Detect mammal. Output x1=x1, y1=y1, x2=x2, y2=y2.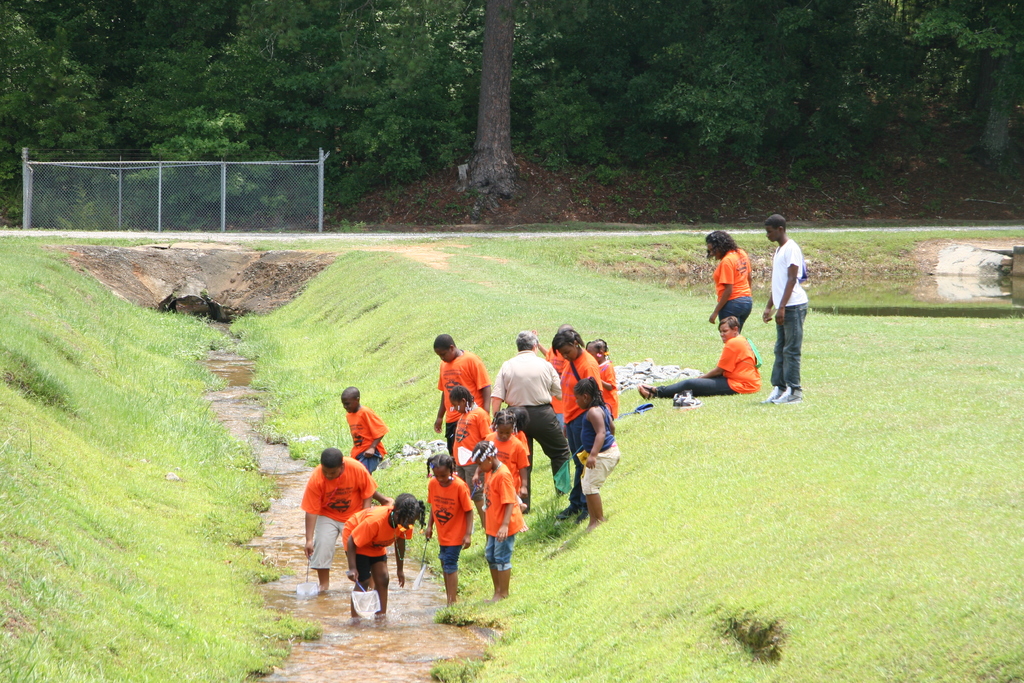
x1=473, y1=441, x2=529, y2=599.
